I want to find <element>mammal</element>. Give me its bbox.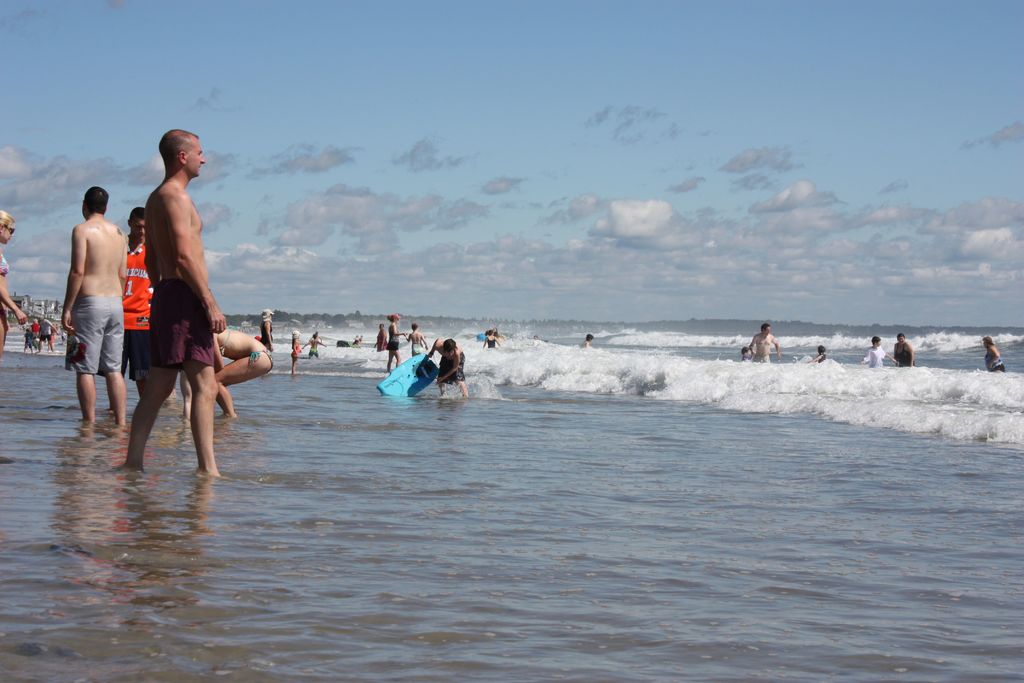
(493,327,505,338).
